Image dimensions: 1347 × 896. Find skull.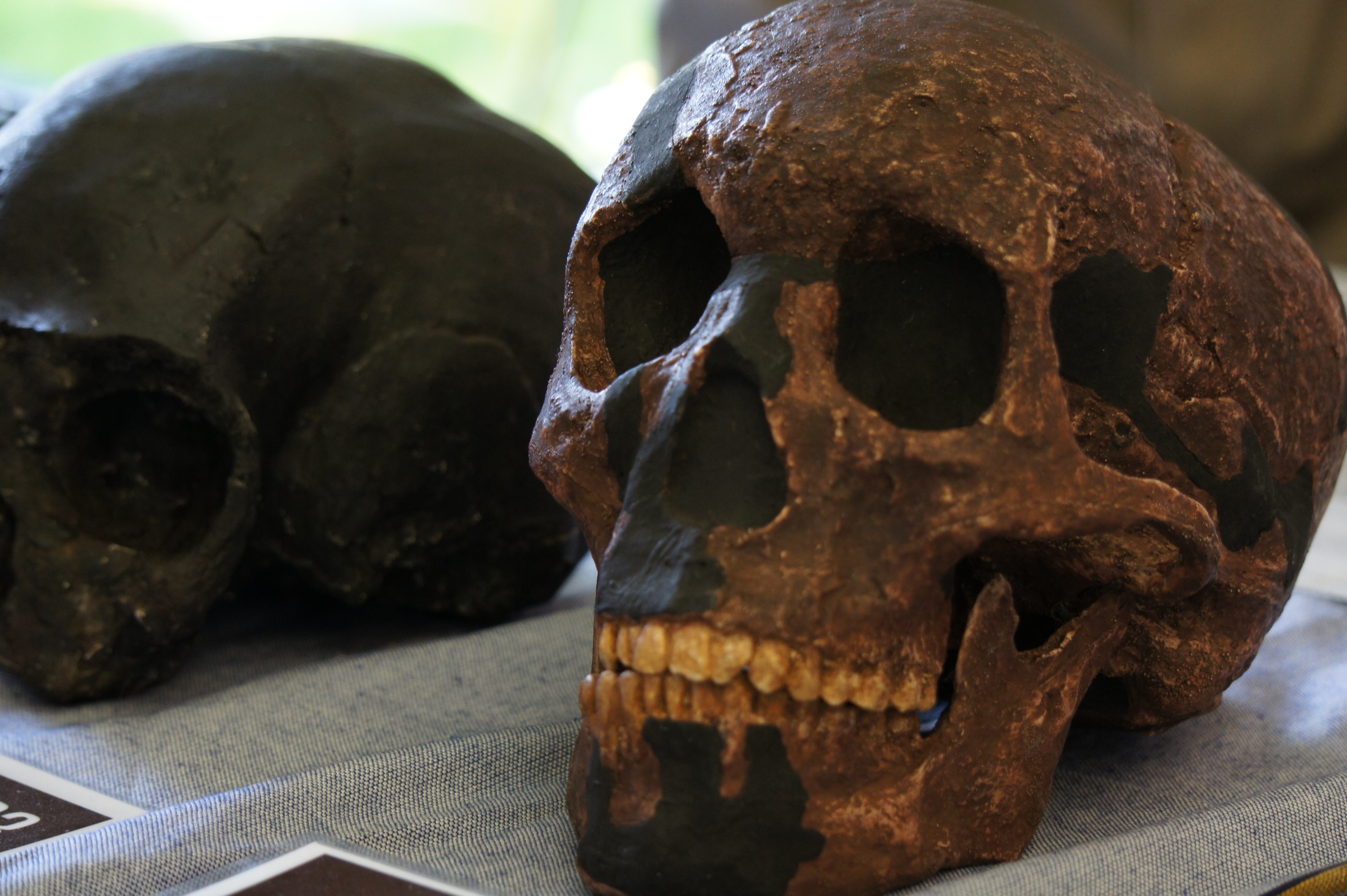
Rect(0, 11, 174, 206).
